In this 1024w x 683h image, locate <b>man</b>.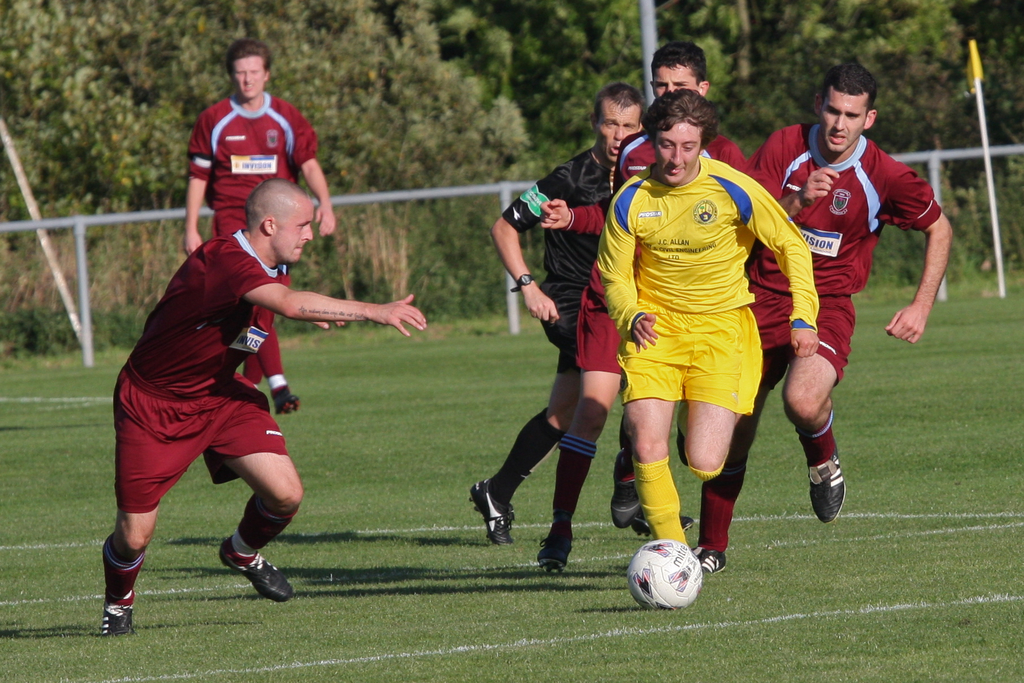
Bounding box: x1=705 y1=62 x2=955 y2=575.
